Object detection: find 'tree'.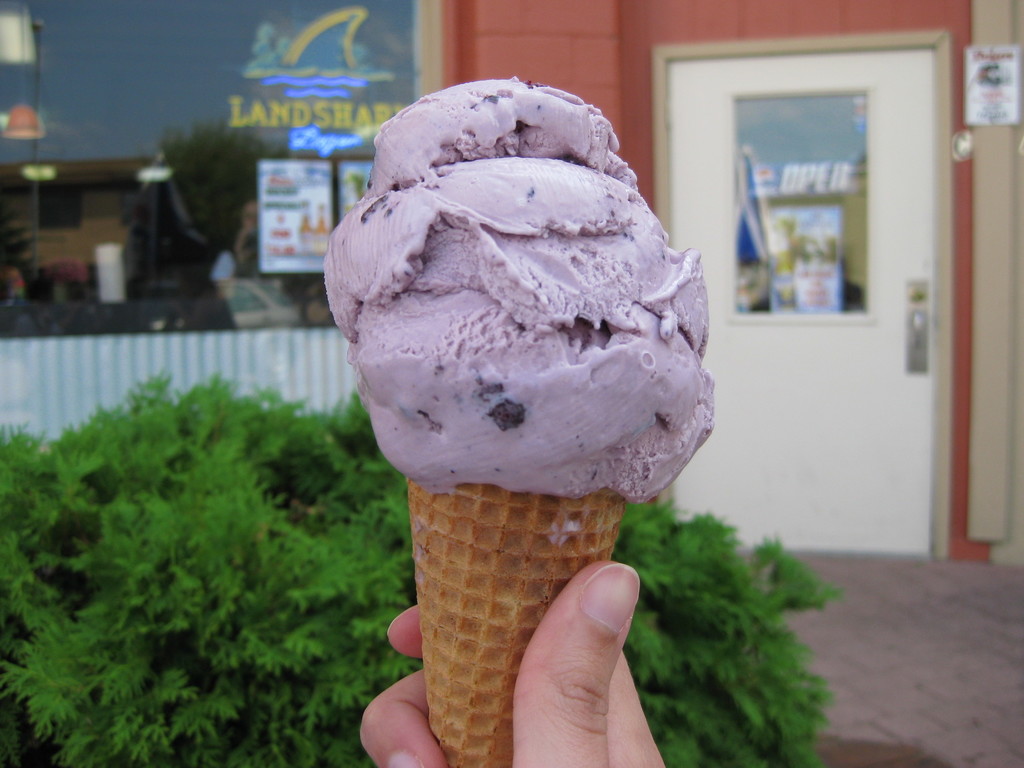
0/358/840/763.
